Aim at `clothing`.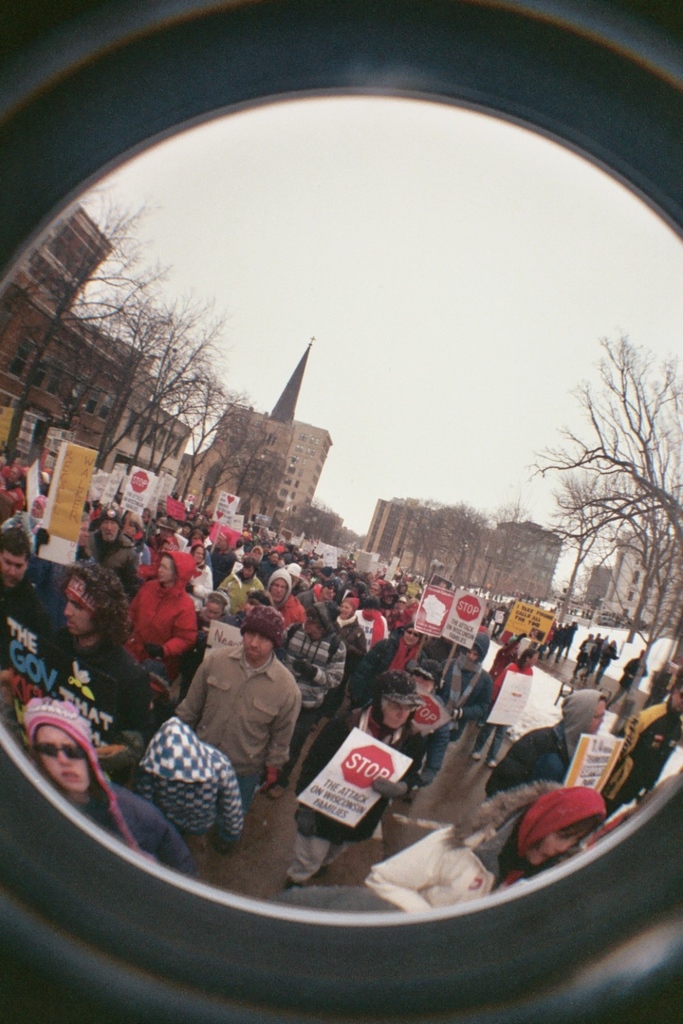
Aimed at bbox=[557, 623, 570, 650].
